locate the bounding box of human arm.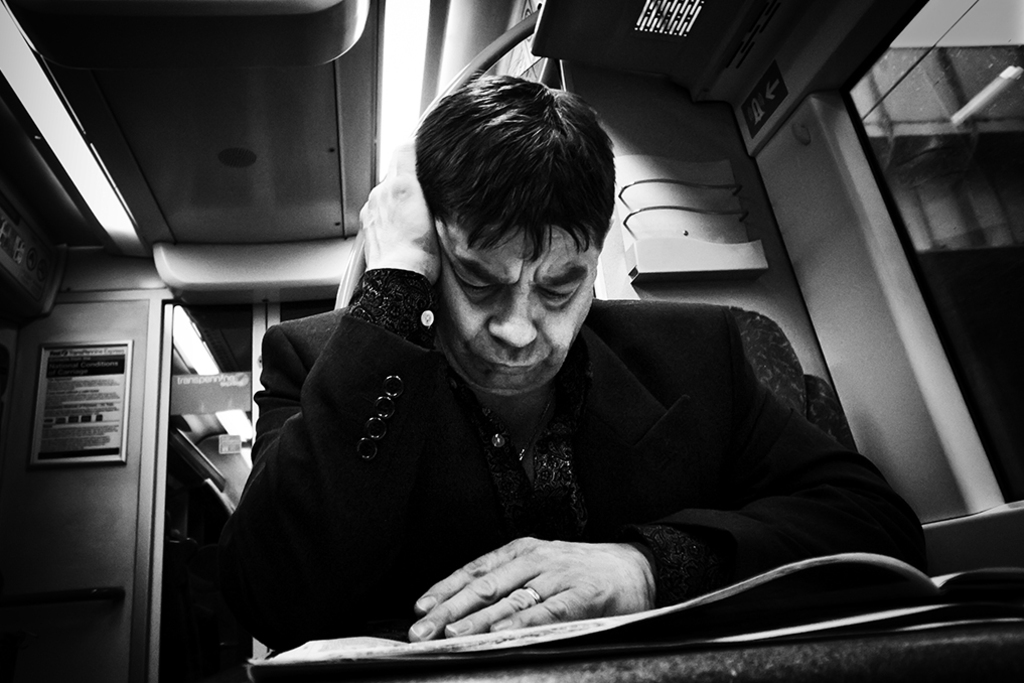
Bounding box: [407, 533, 654, 633].
